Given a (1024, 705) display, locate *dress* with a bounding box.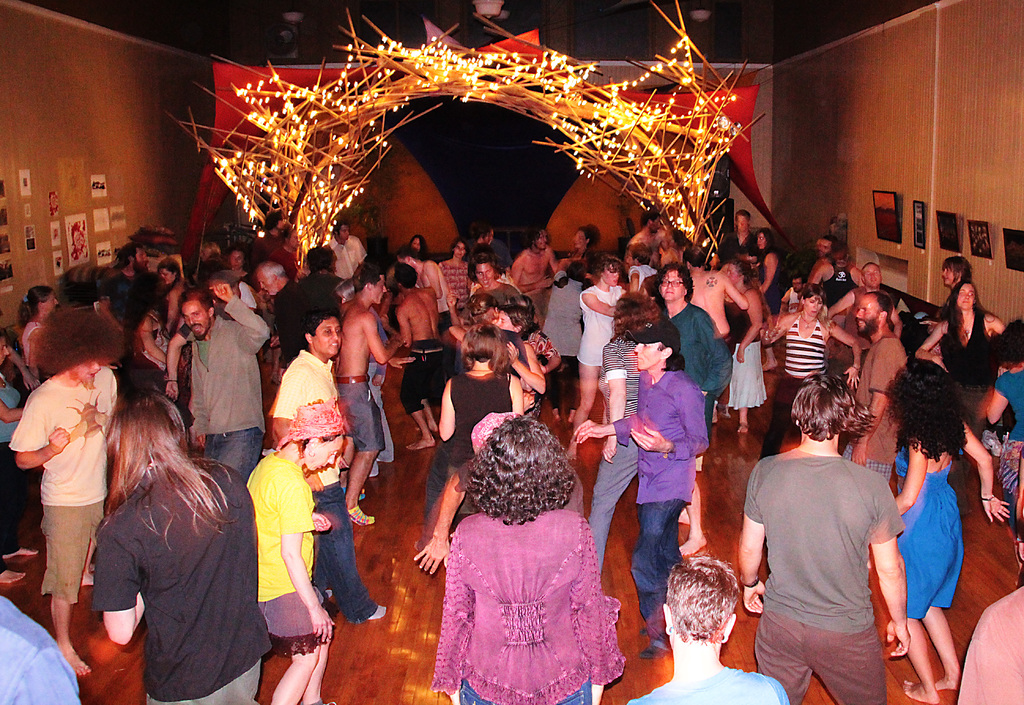
Located: {"x1": 893, "y1": 450, "x2": 965, "y2": 621}.
